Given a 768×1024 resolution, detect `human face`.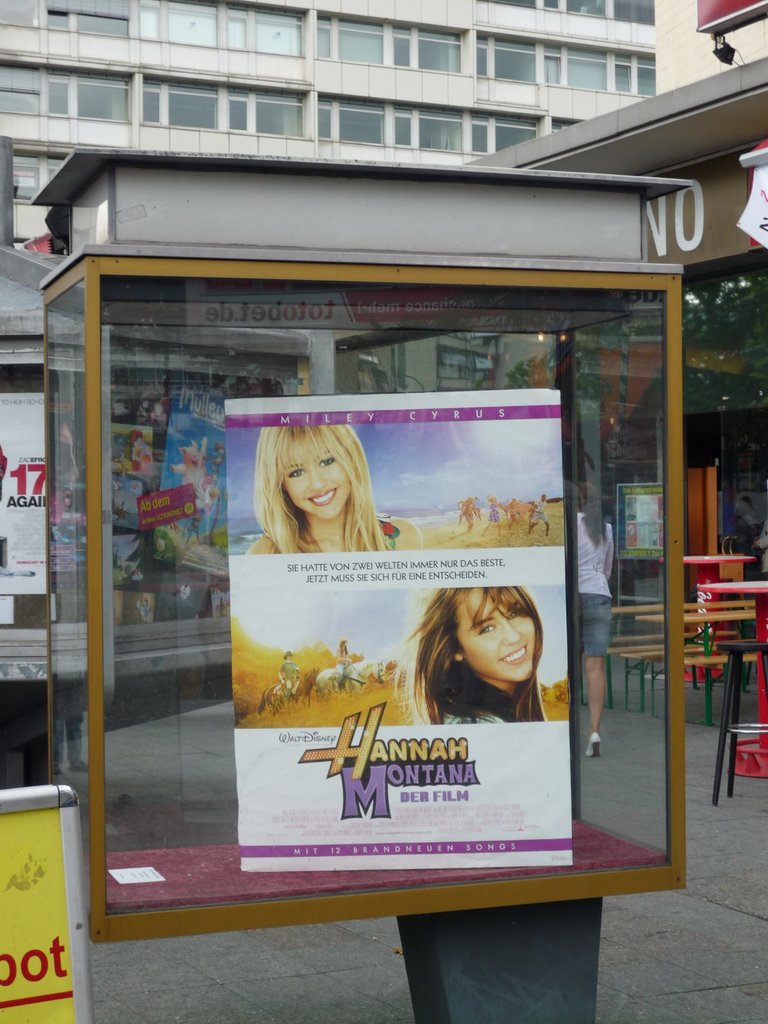
(x1=284, y1=433, x2=349, y2=517).
